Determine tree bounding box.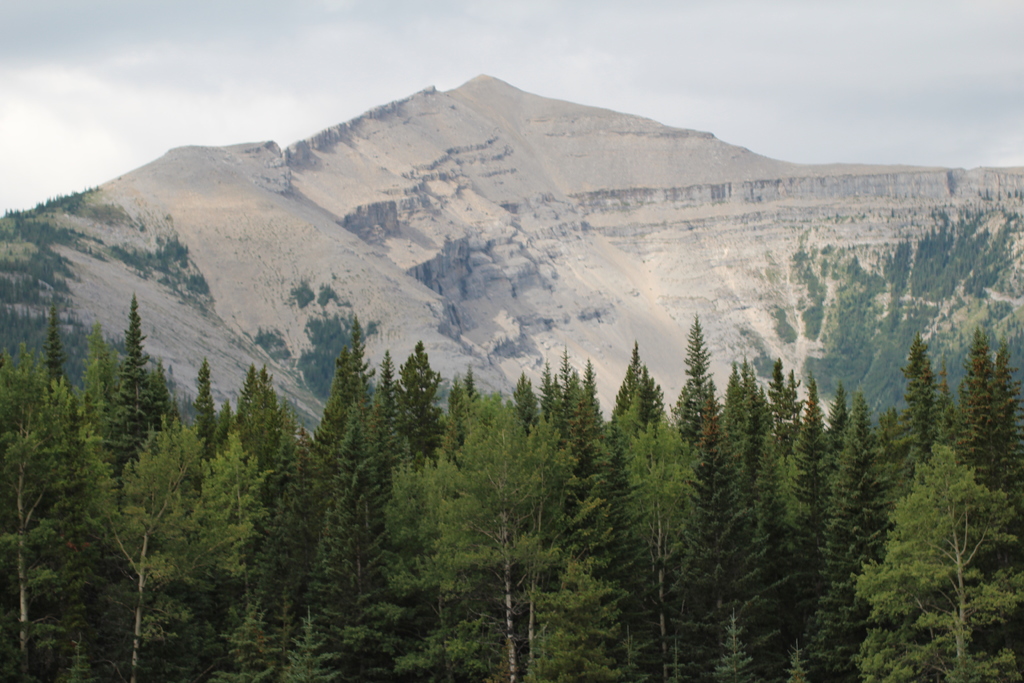
Determined: rect(687, 311, 736, 457).
